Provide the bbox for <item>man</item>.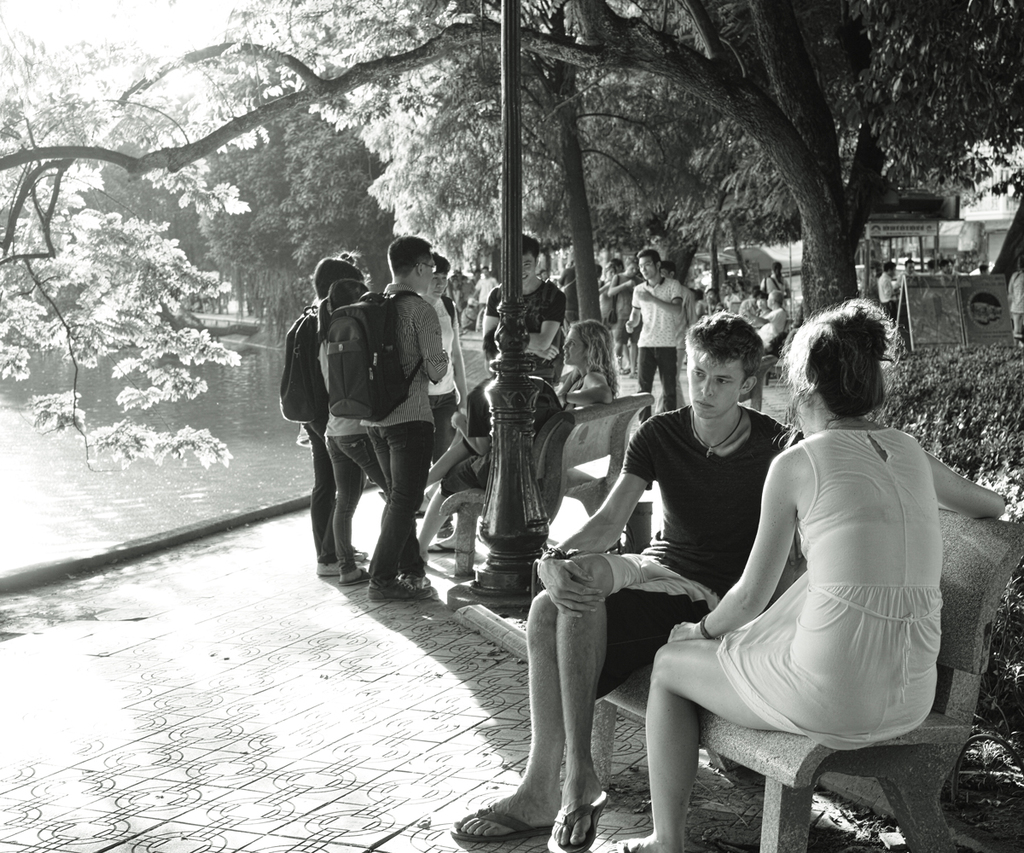
Rect(905, 258, 918, 283).
